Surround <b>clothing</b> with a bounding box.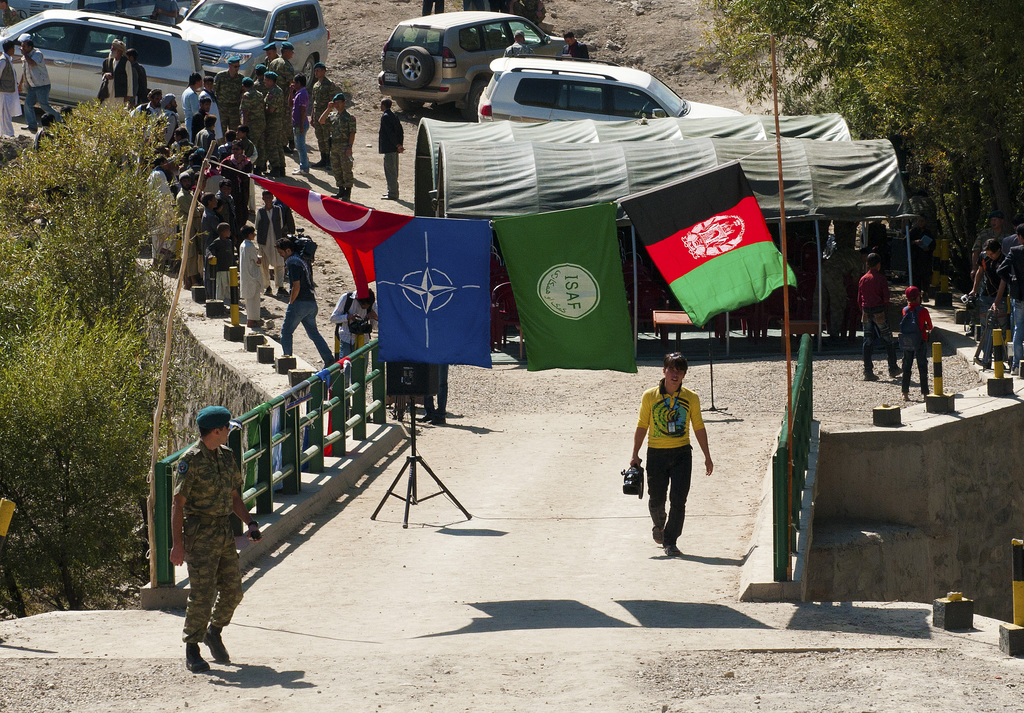
detection(125, 58, 141, 98).
